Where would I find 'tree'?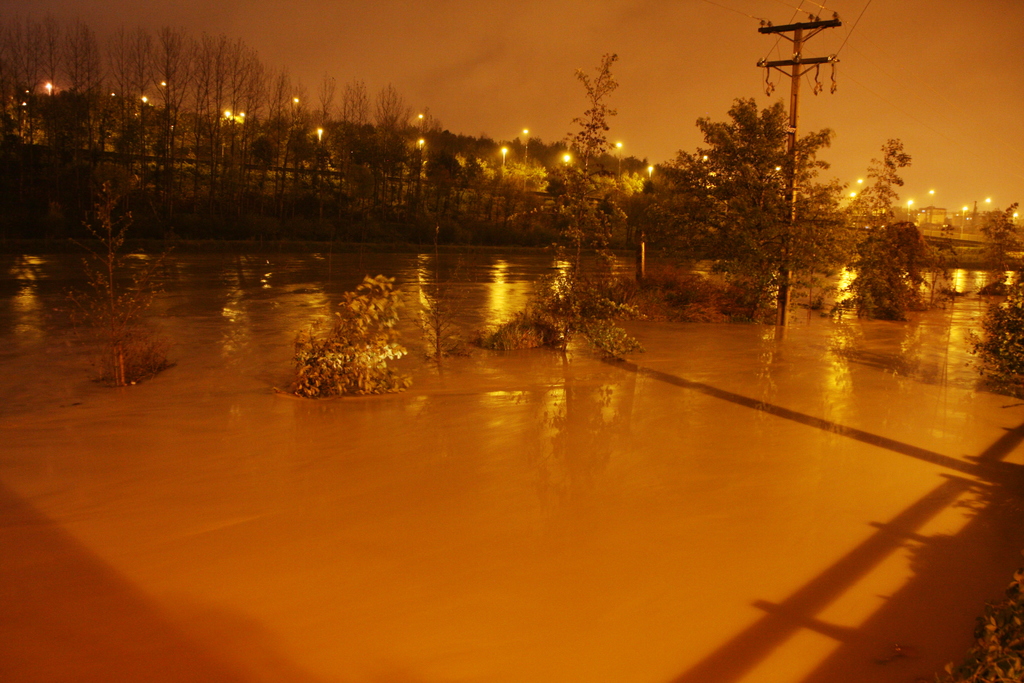
At (508,51,653,354).
